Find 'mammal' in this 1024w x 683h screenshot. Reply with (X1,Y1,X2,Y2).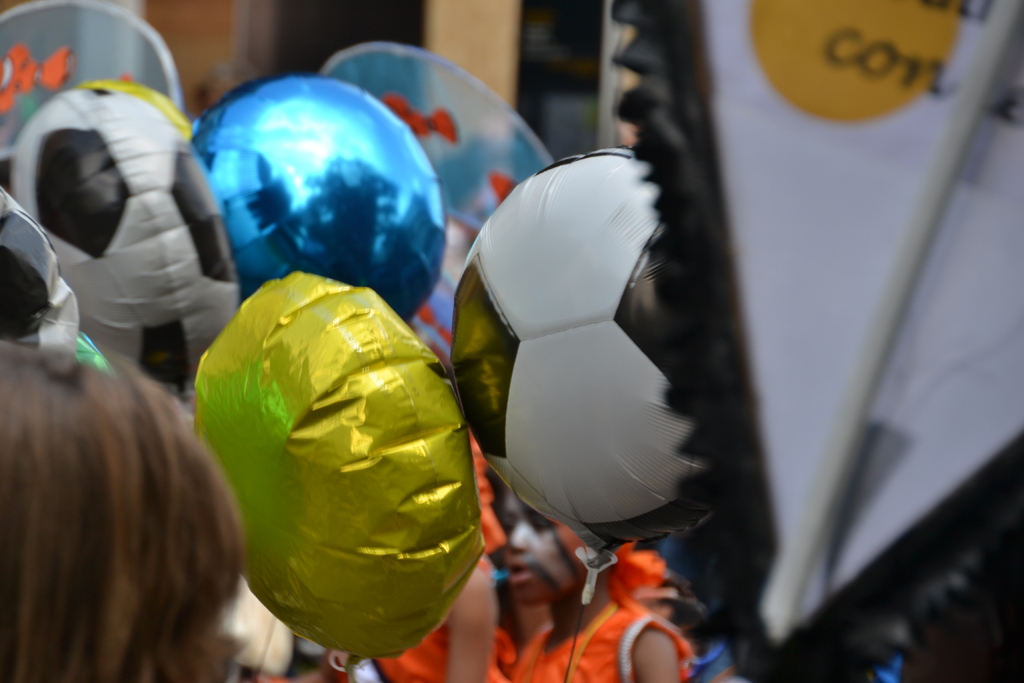
(479,472,681,682).
